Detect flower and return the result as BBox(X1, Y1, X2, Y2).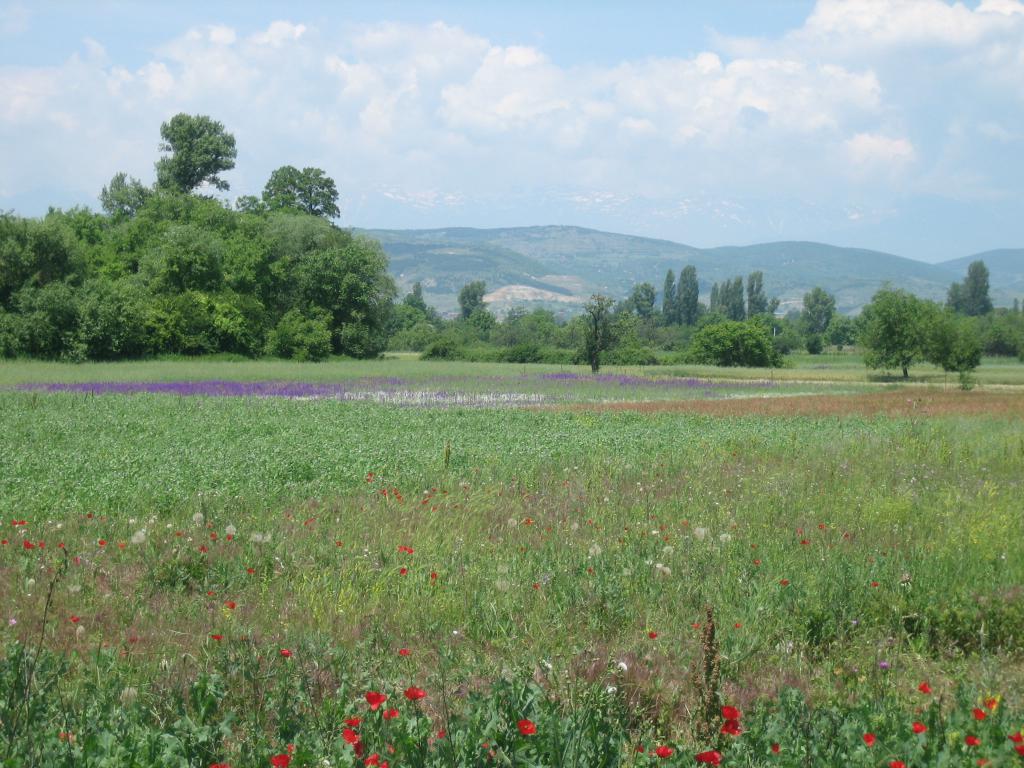
BBox(911, 720, 928, 733).
